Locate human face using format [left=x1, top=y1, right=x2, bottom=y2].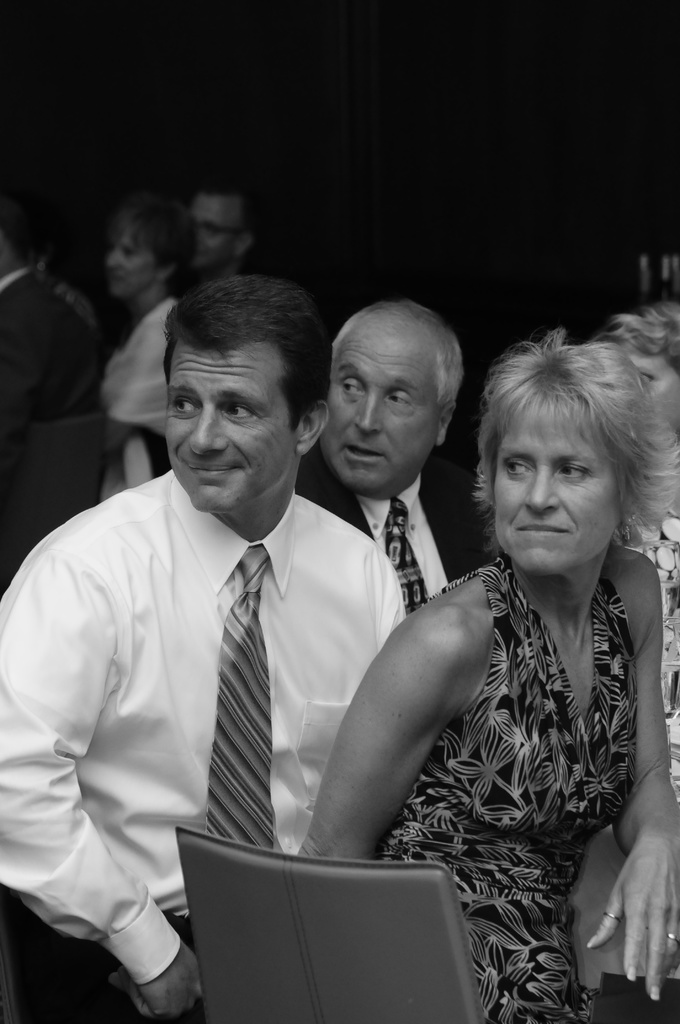
[left=163, top=355, right=294, bottom=514].
